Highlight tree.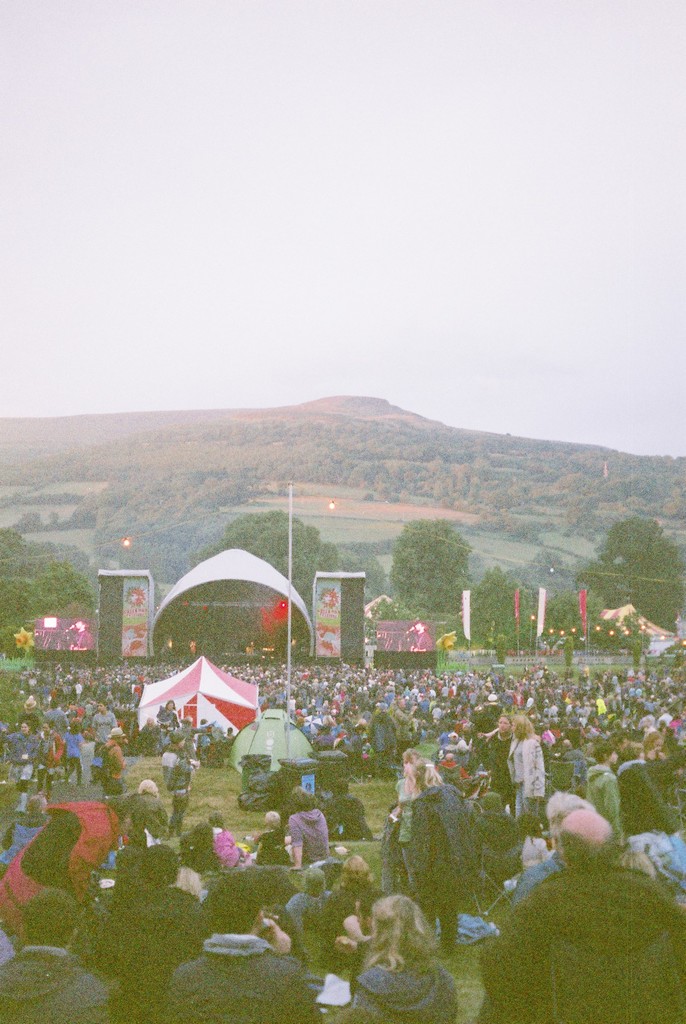
Highlighted region: {"x1": 635, "y1": 541, "x2": 685, "y2": 637}.
